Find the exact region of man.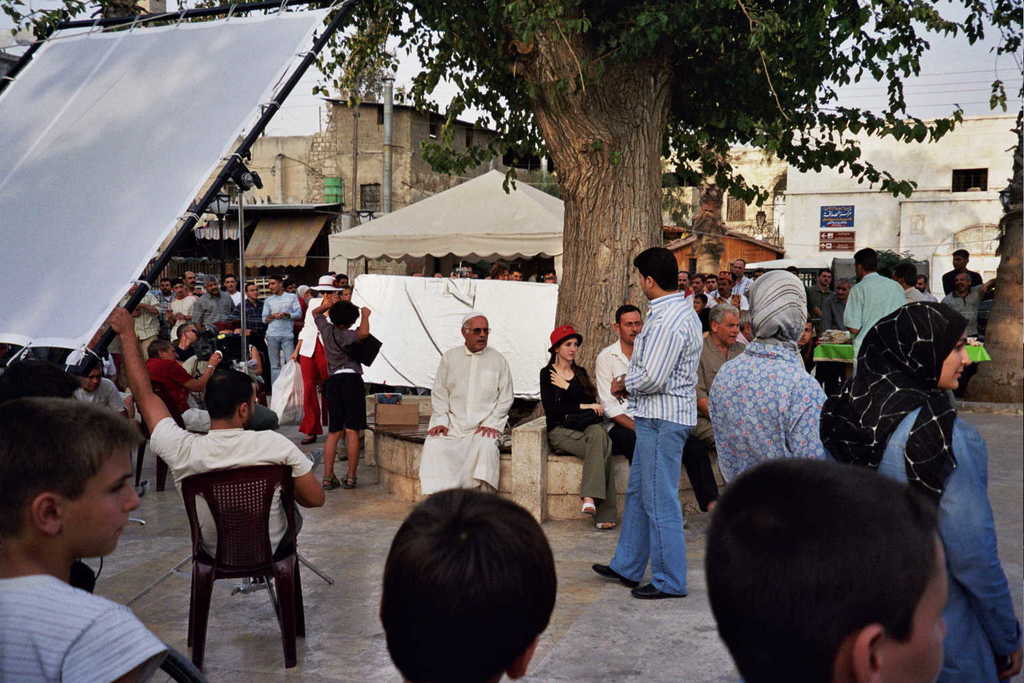
Exact region: 936 271 999 400.
